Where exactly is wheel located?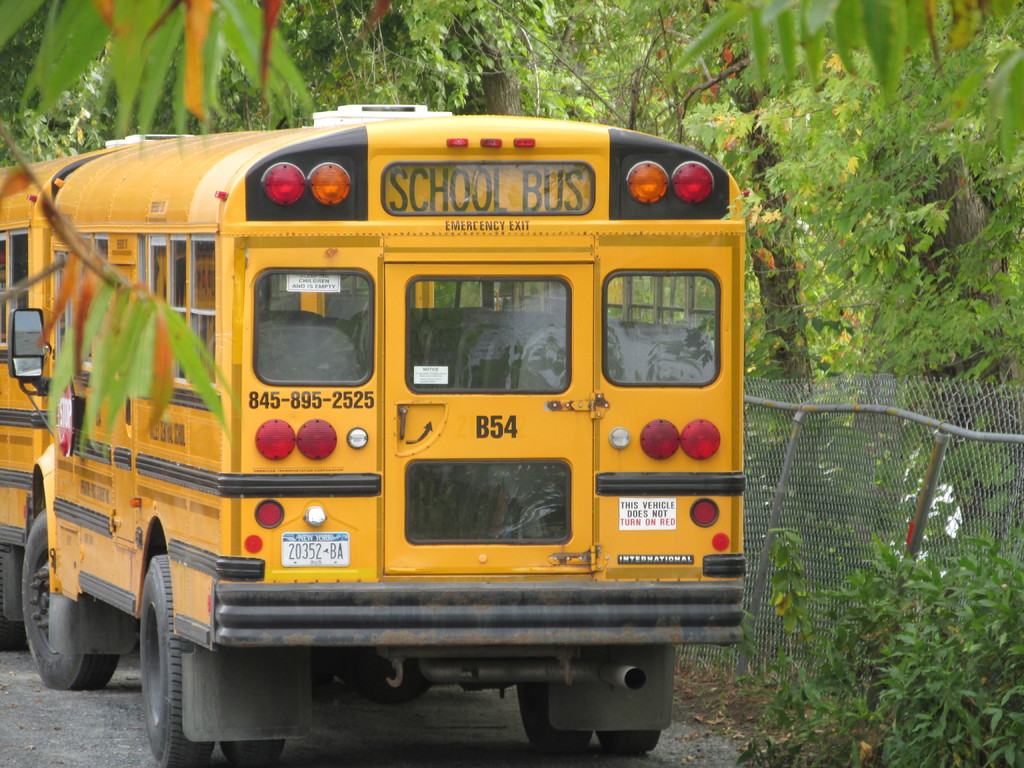
Its bounding box is <region>600, 730, 657, 757</region>.
